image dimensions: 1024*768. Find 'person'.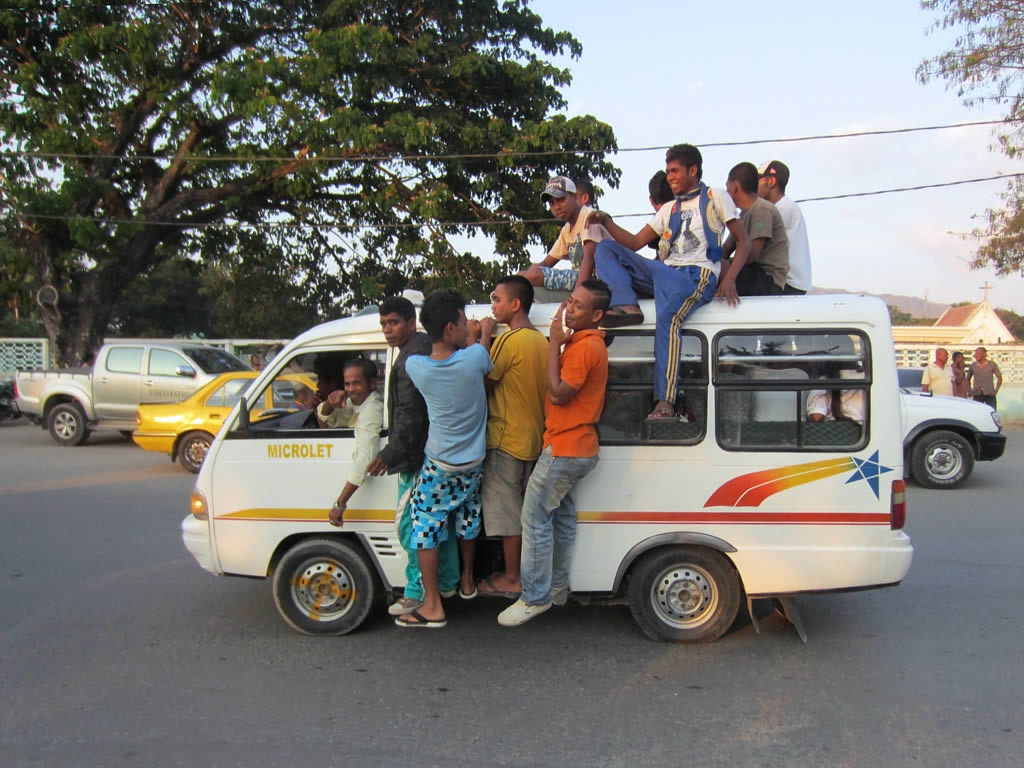
locate(953, 350, 973, 402).
